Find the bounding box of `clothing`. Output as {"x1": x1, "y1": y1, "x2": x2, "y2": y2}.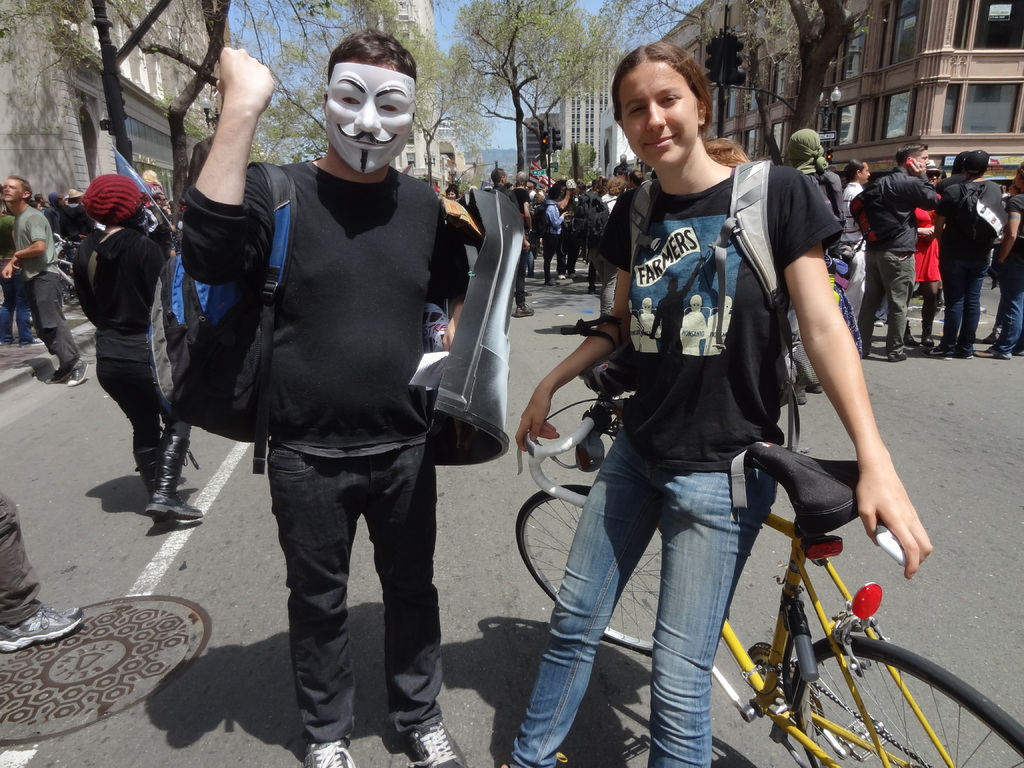
{"x1": 4, "y1": 200, "x2": 80, "y2": 369}.
